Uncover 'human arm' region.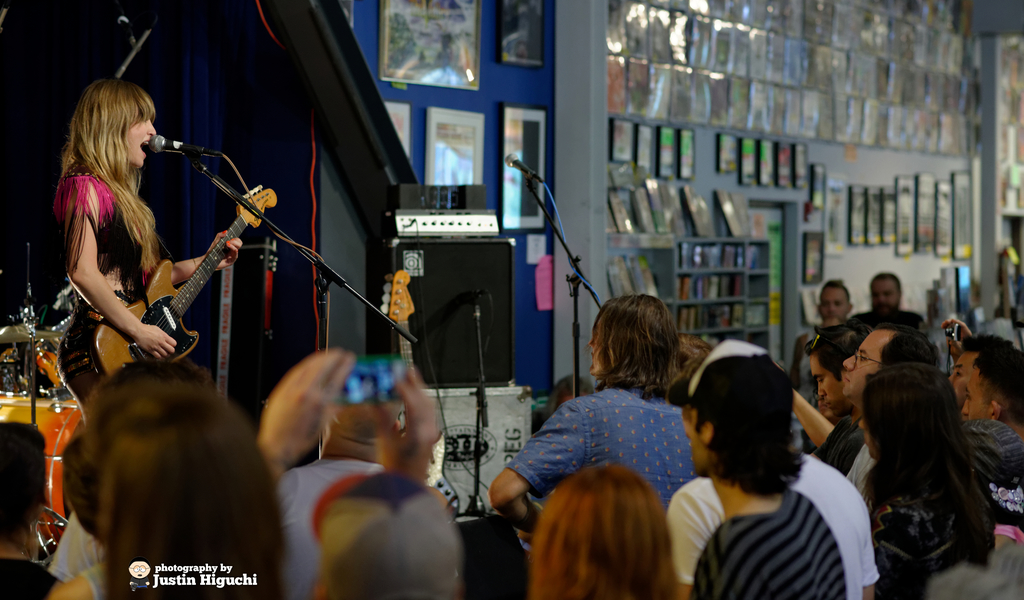
Uncovered: <box>767,376,847,459</box>.
